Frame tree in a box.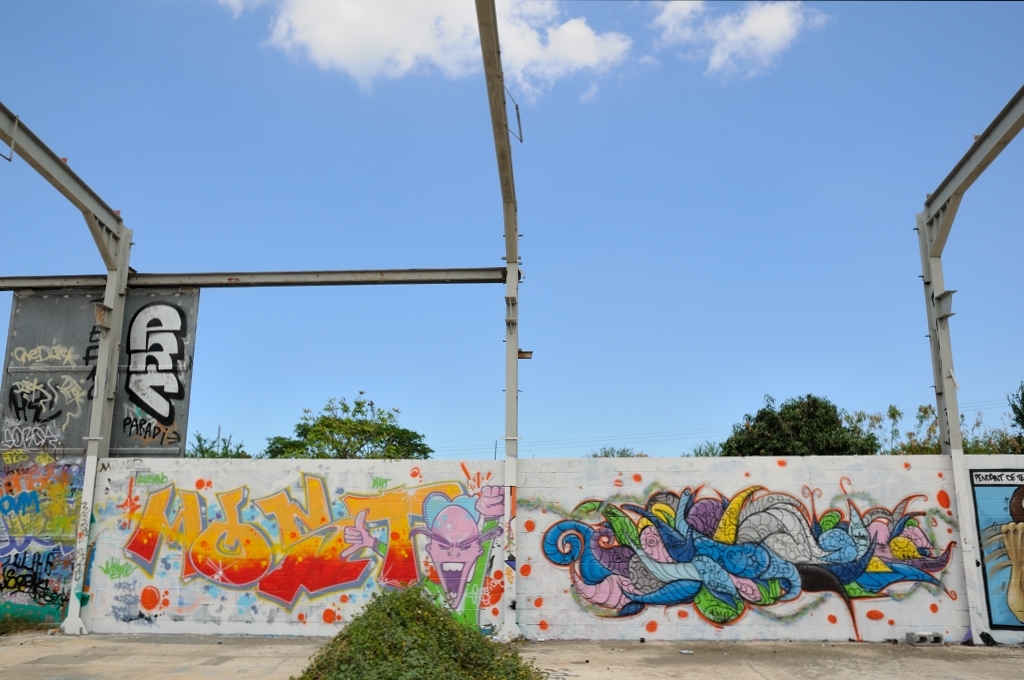
{"x1": 579, "y1": 446, "x2": 647, "y2": 456}.
